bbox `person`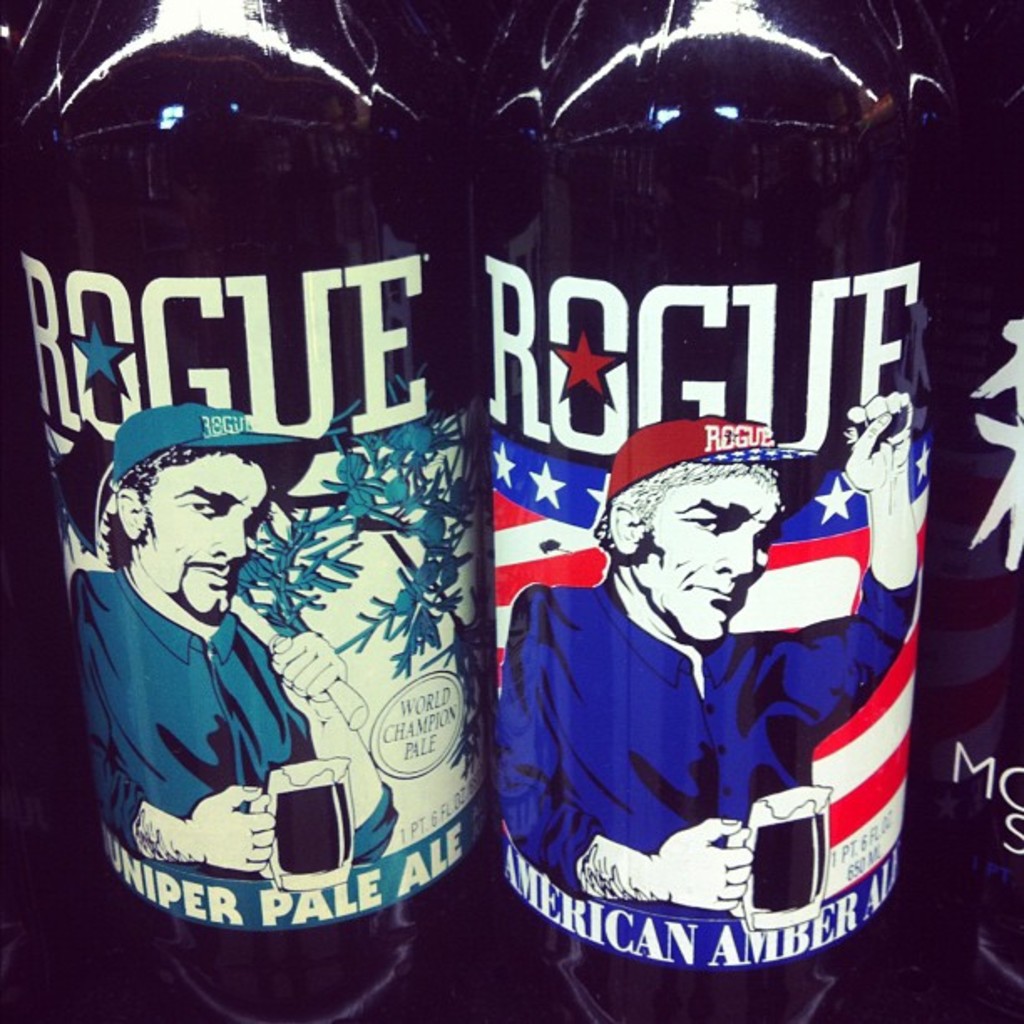
{"left": 69, "top": 403, "right": 405, "bottom": 882}
